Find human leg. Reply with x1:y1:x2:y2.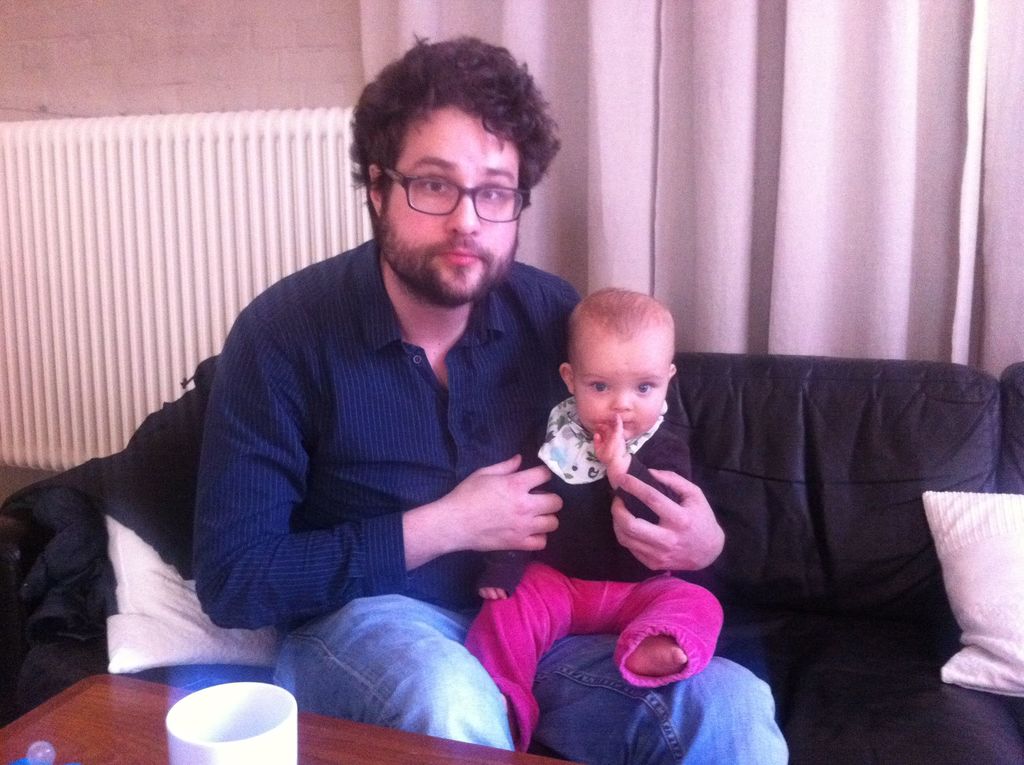
584:576:730:684.
